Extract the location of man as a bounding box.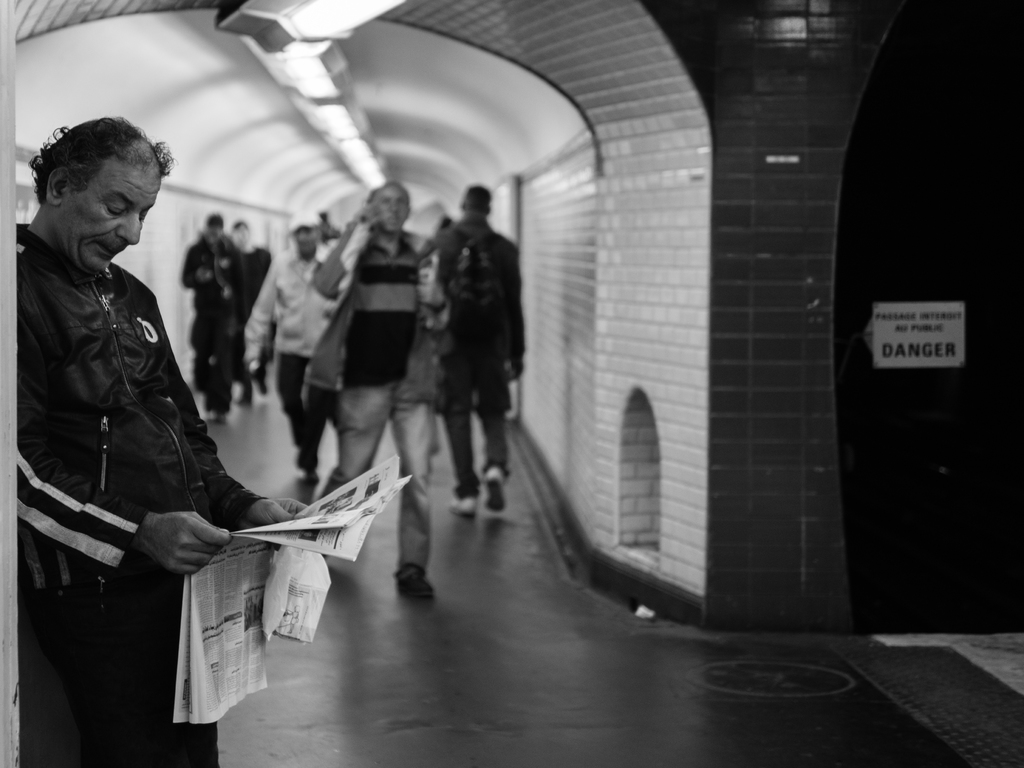
rect(17, 115, 314, 762).
